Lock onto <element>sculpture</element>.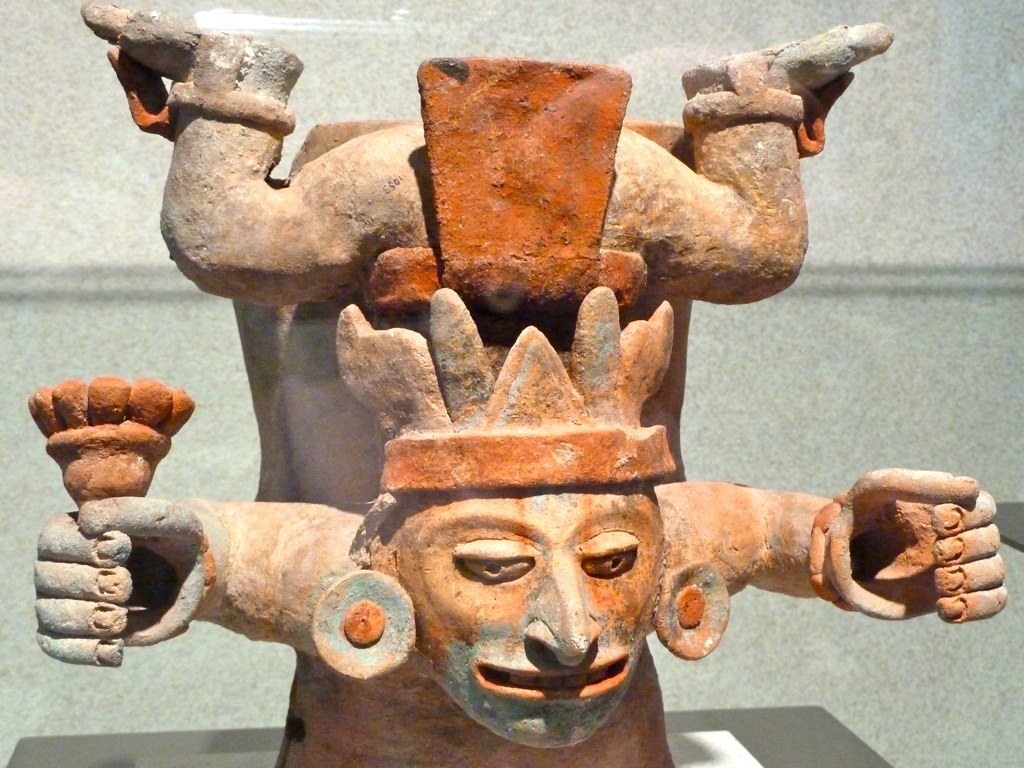
Locked: pyautogui.locateOnScreen(33, 0, 1009, 767).
